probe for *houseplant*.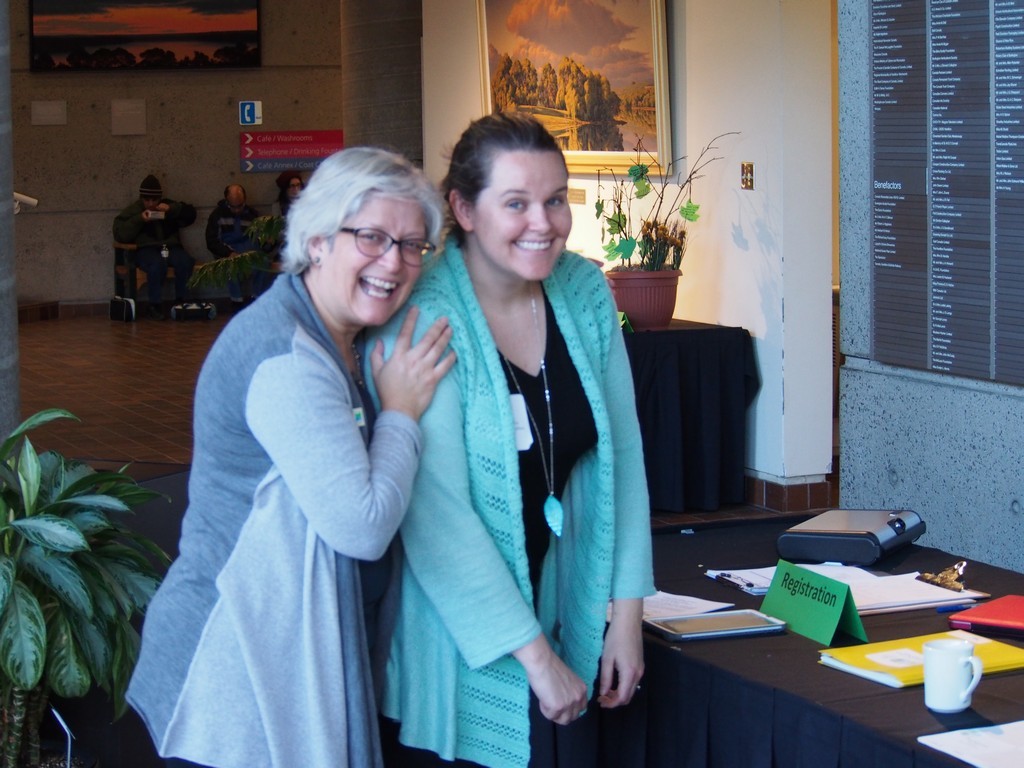
Probe result: <box>591,128,742,324</box>.
